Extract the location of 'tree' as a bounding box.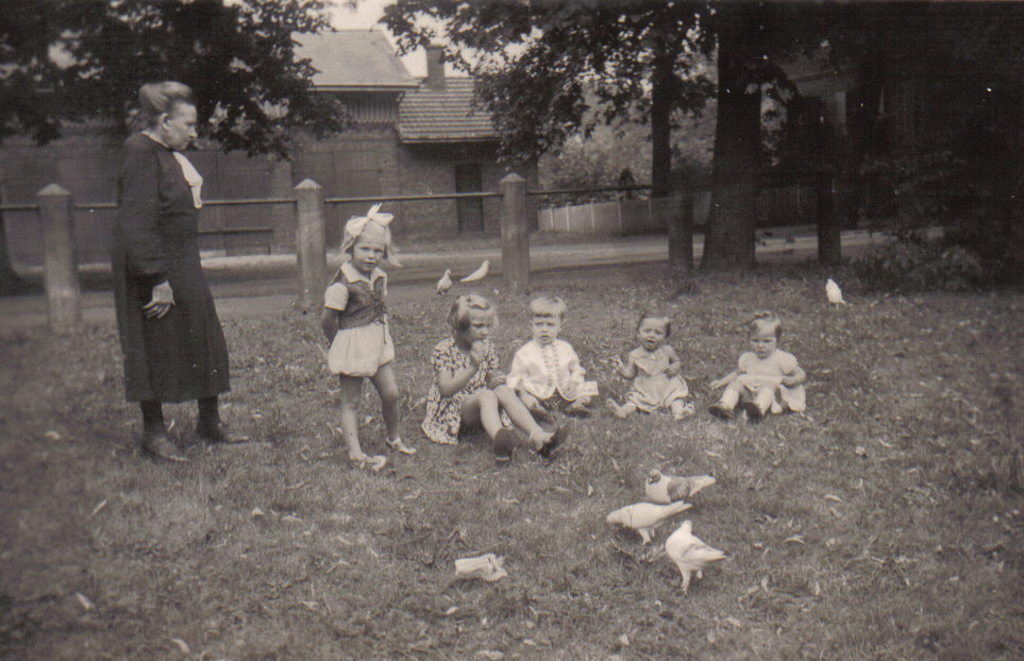
Rect(370, 0, 706, 196).
